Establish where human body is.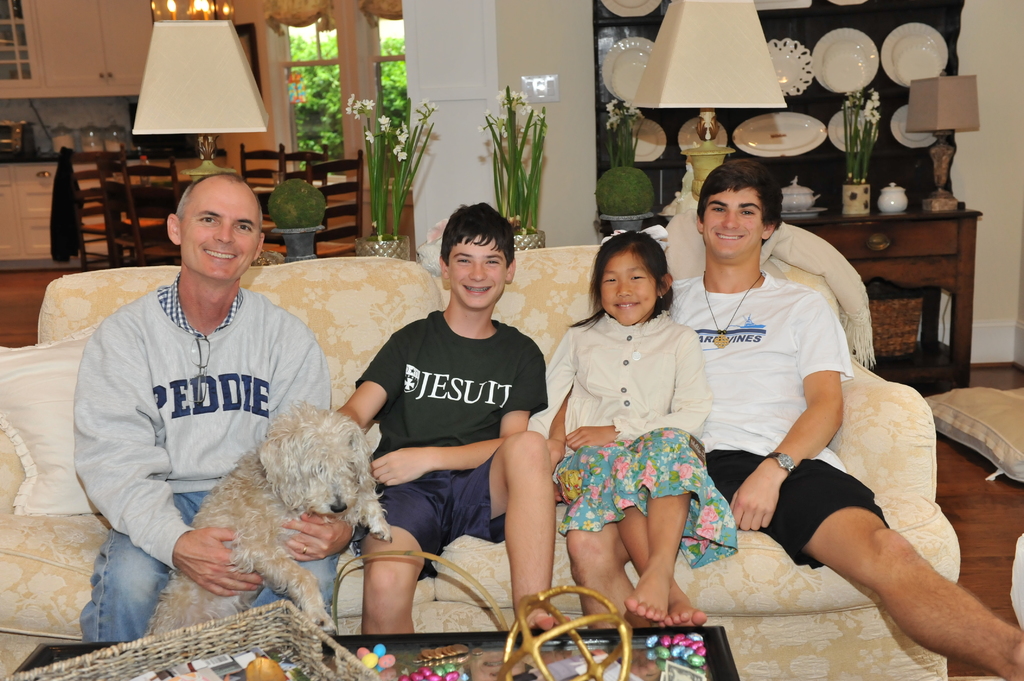
Established at locate(671, 162, 1023, 680).
